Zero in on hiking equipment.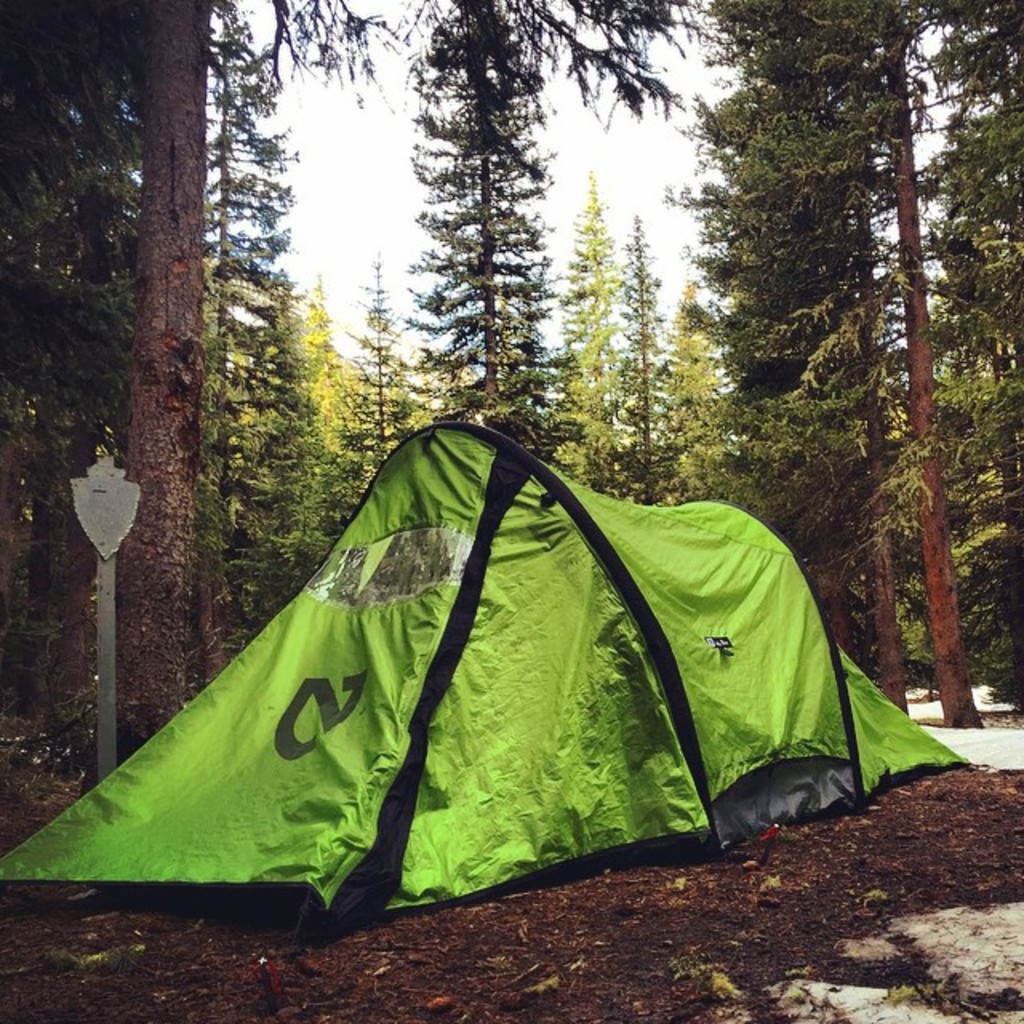
Zeroed in: {"x1": 0, "y1": 421, "x2": 971, "y2": 946}.
